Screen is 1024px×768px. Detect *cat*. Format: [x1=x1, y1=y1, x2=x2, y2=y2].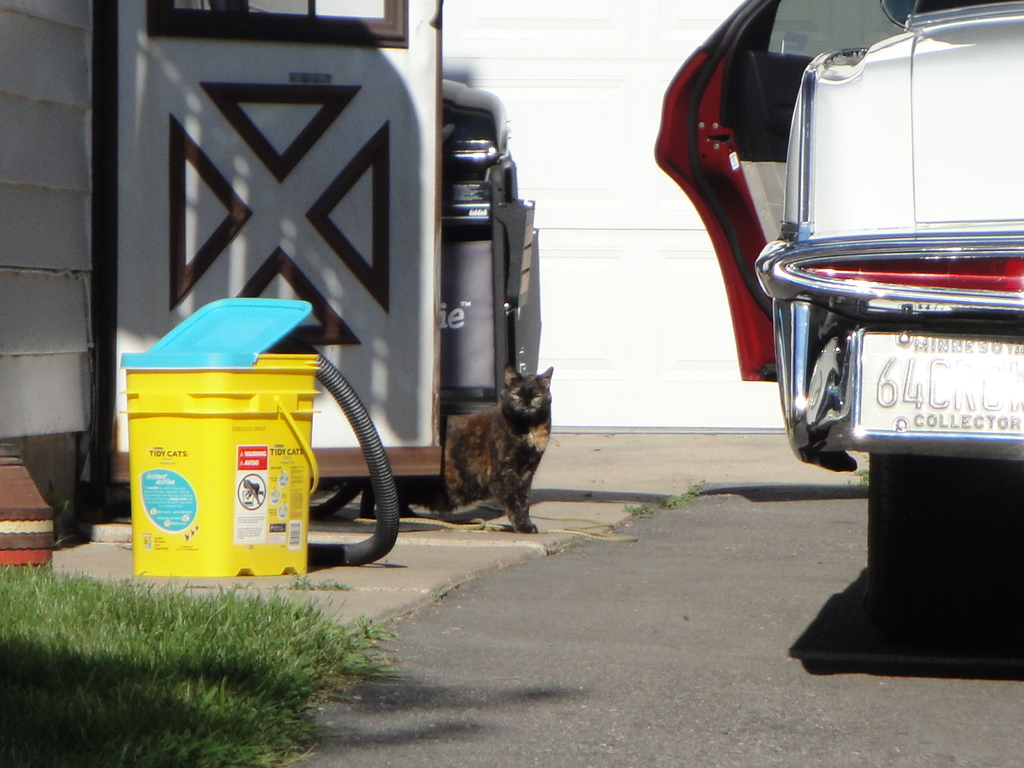
[x1=396, y1=363, x2=554, y2=532].
